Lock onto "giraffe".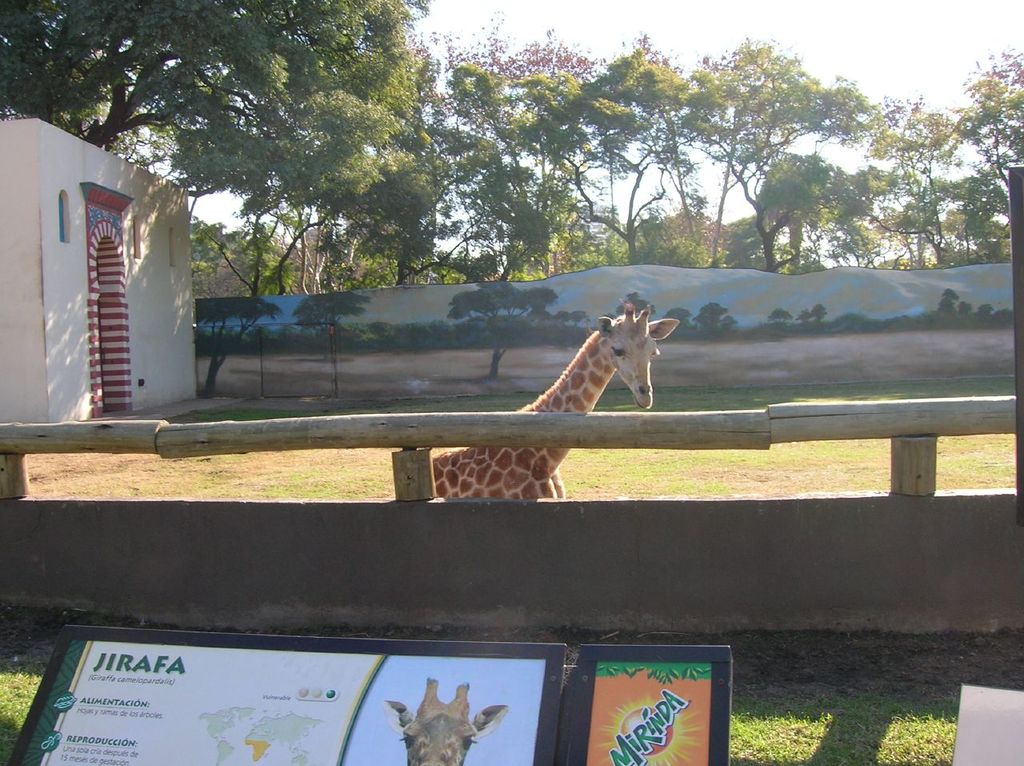
Locked: <bbox>430, 300, 680, 499</bbox>.
